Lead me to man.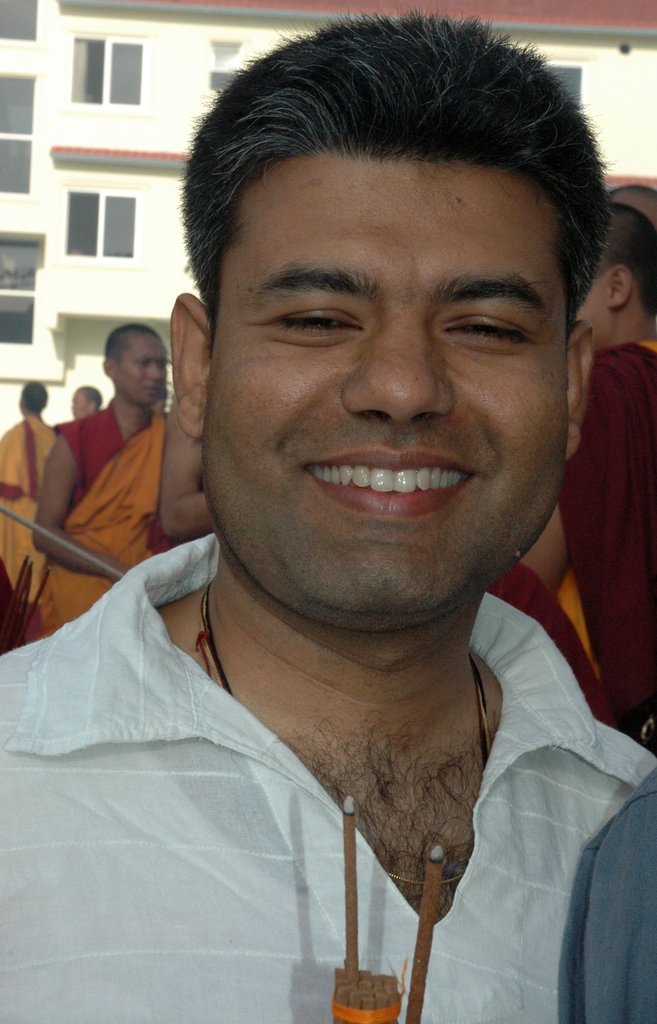
Lead to bbox=(149, 386, 215, 539).
